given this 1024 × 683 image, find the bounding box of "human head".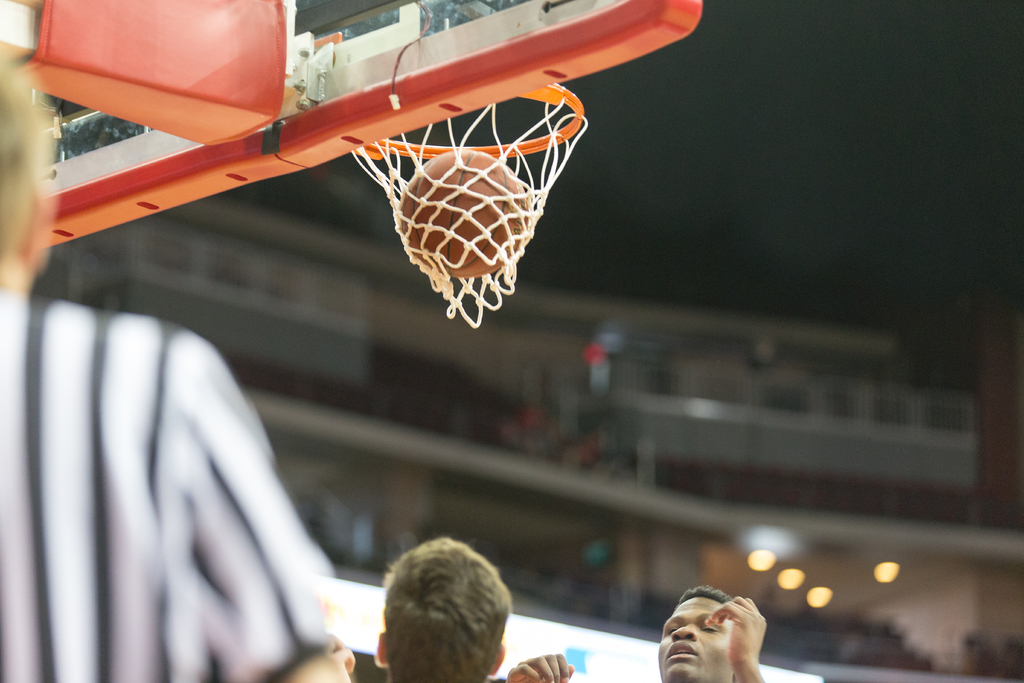
BBox(365, 548, 526, 679).
